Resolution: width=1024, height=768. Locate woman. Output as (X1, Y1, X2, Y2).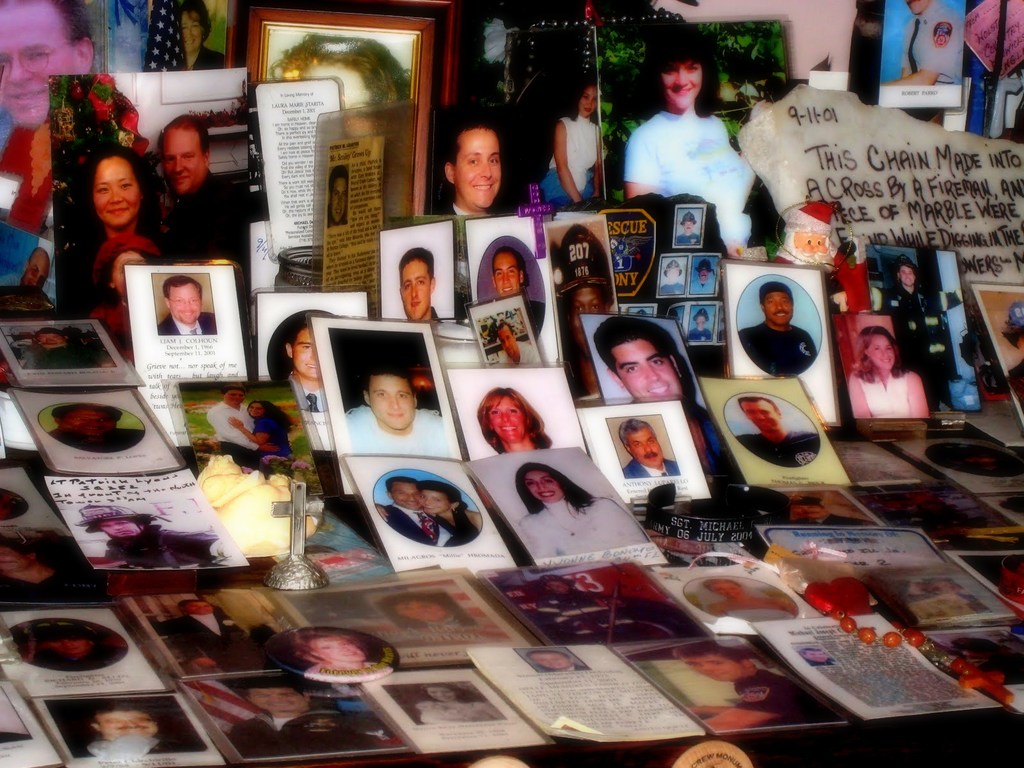
(476, 383, 556, 454).
